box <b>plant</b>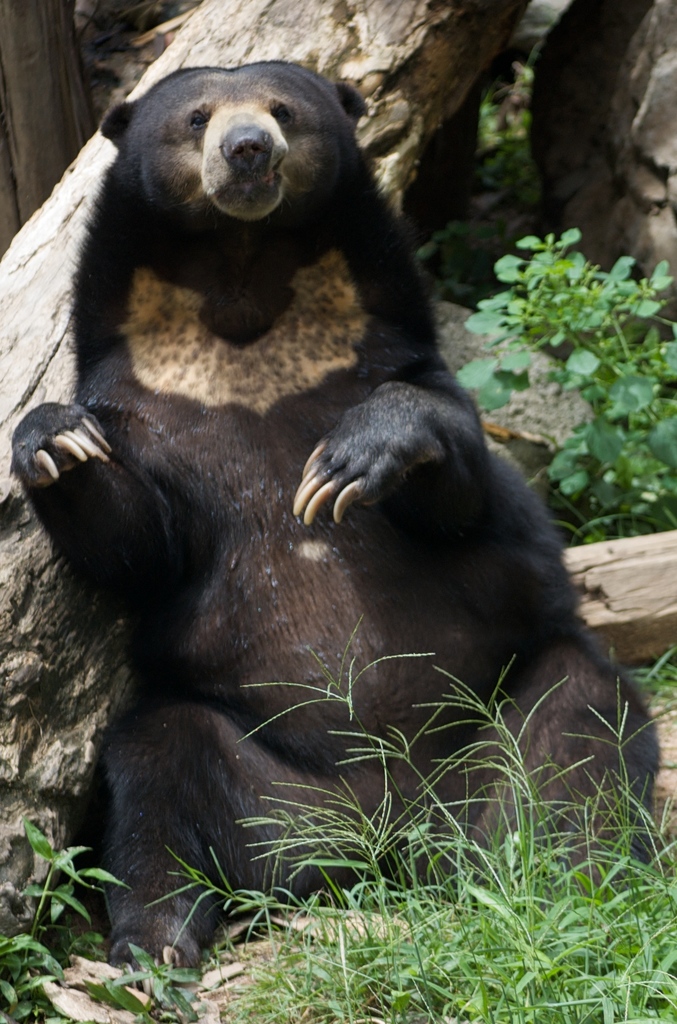
pyautogui.locateOnScreen(461, 221, 676, 540)
